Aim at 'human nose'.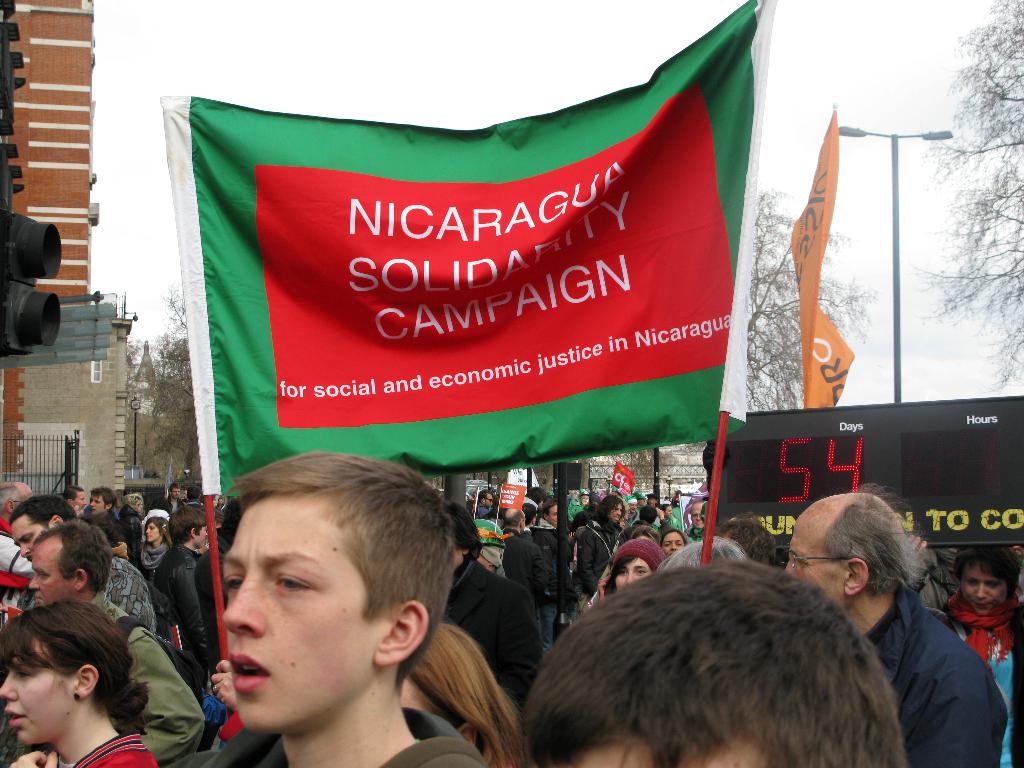
Aimed at 226,580,267,636.
